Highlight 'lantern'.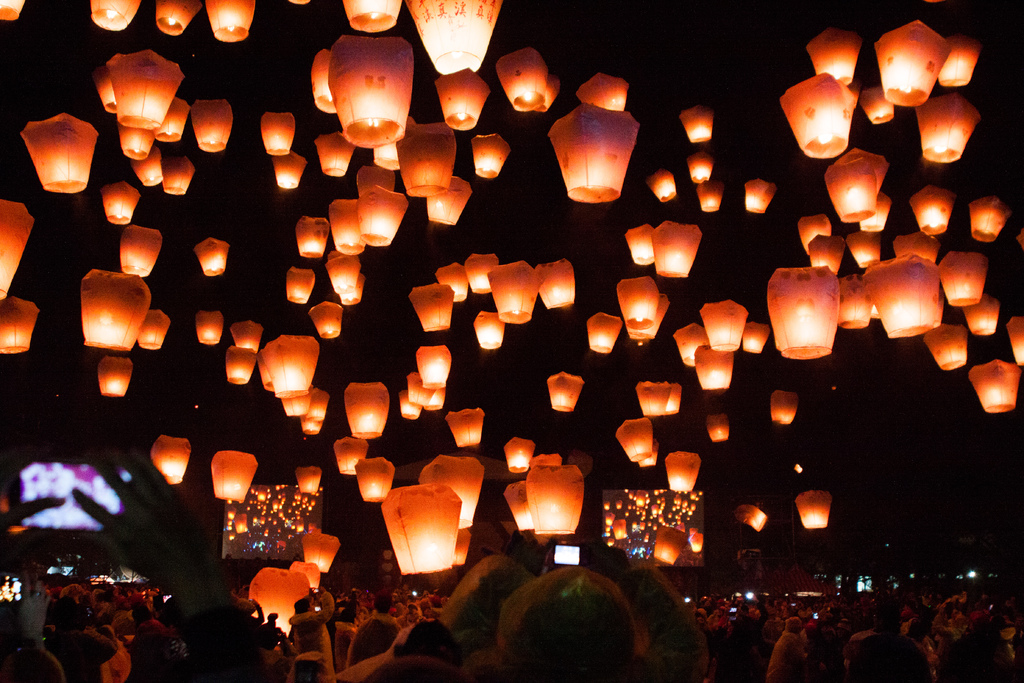
Highlighted region: select_region(159, 0, 197, 34).
